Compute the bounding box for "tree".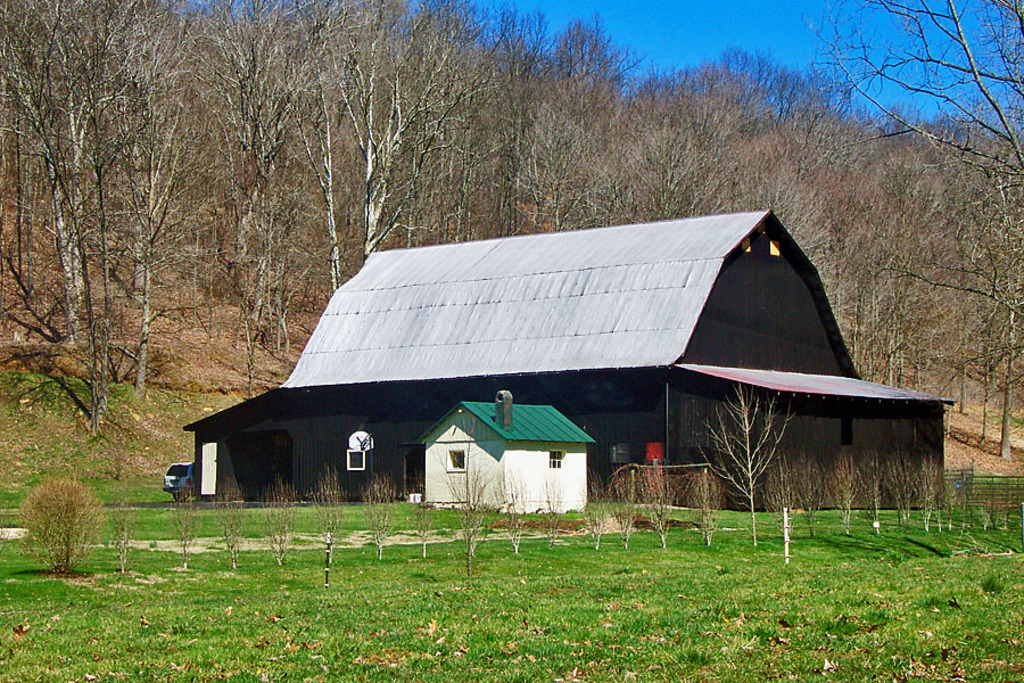
{"x1": 8, "y1": 449, "x2": 113, "y2": 577}.
